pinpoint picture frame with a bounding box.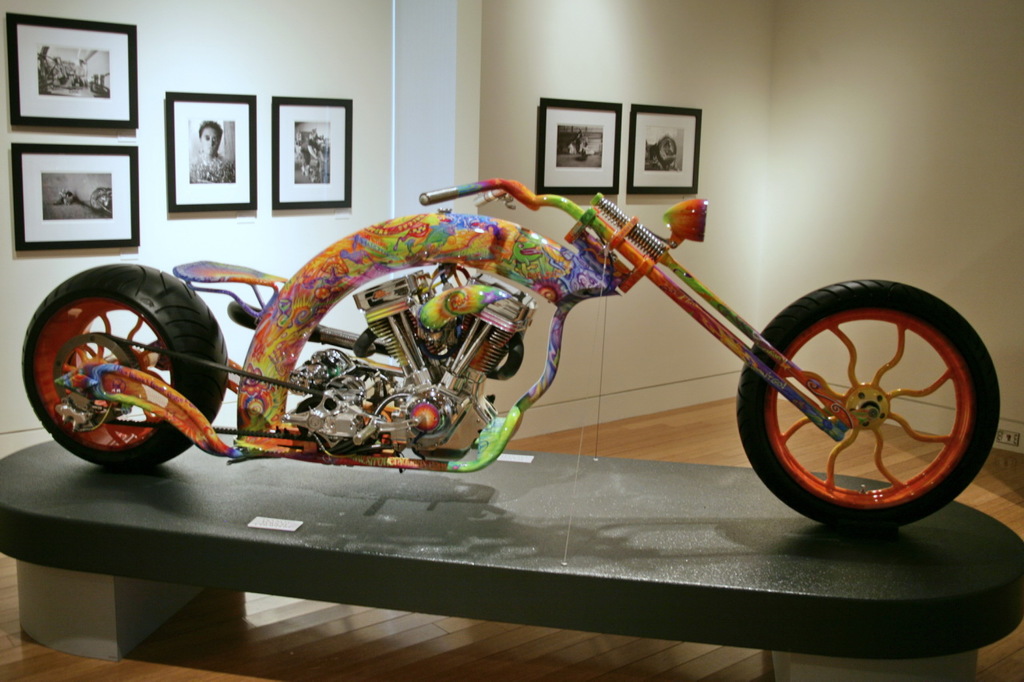
9,144,141,252.
